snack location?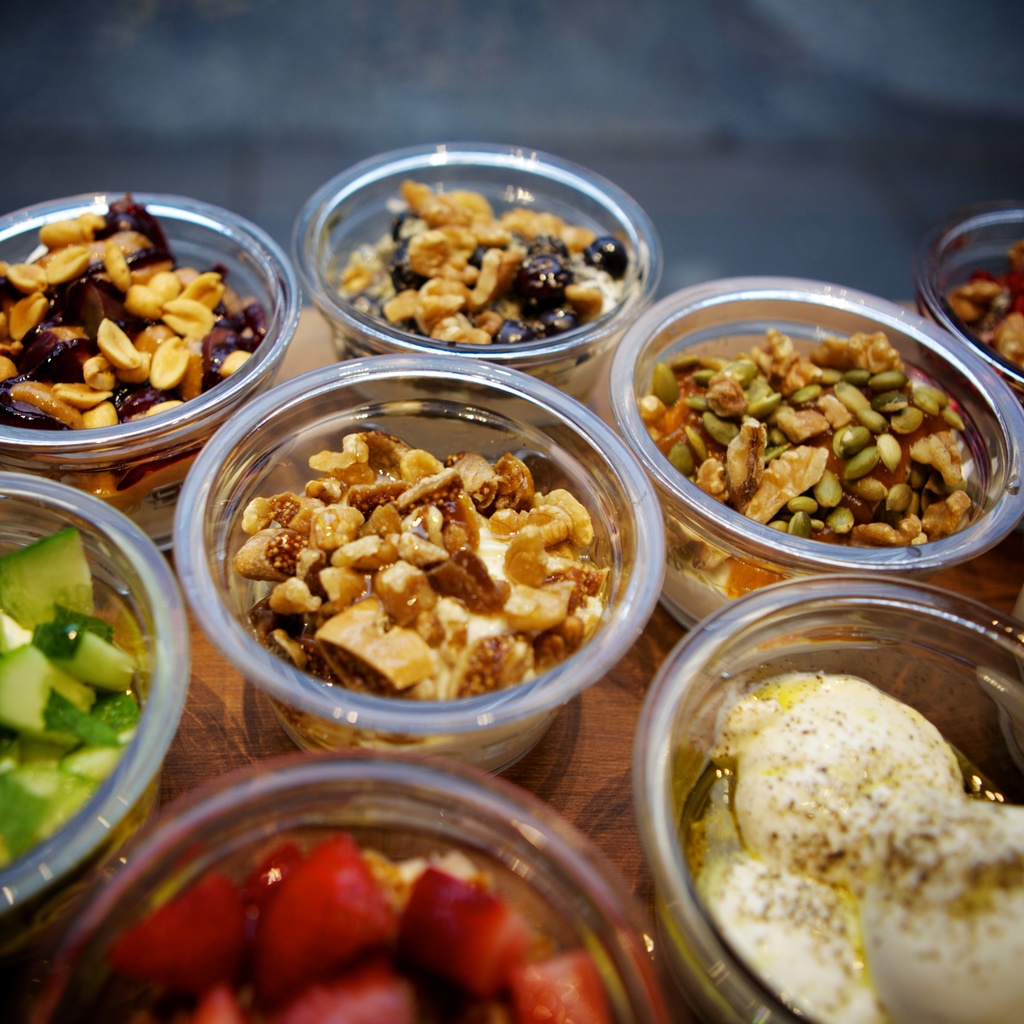
BBox(338, 173, 627, 342)
